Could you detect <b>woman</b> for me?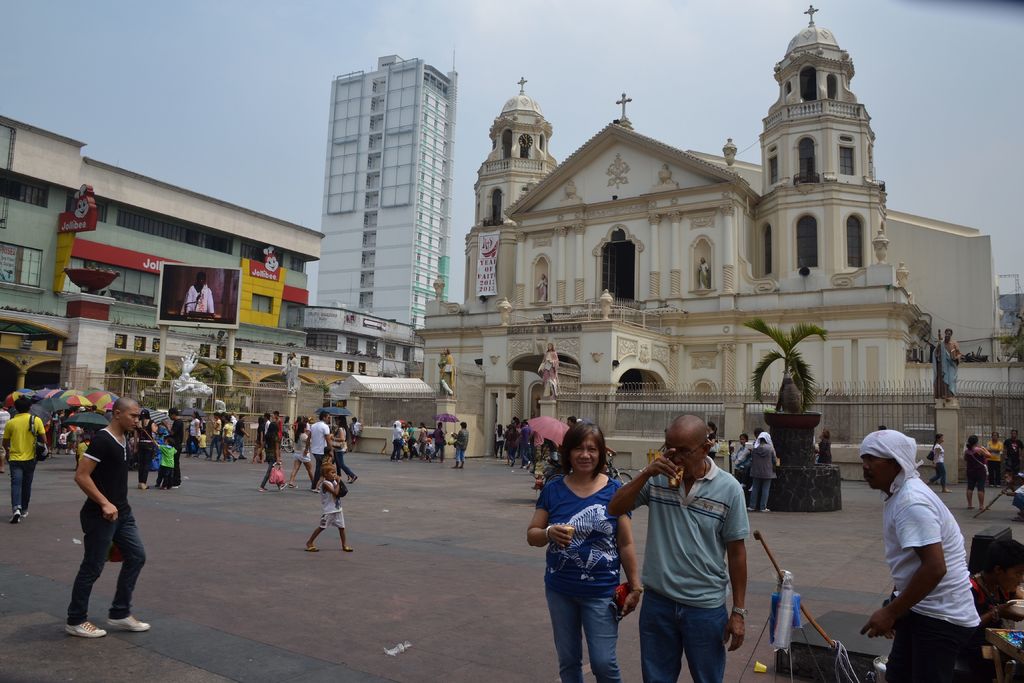
Detection result: detection(211, 414, 221, 456).
